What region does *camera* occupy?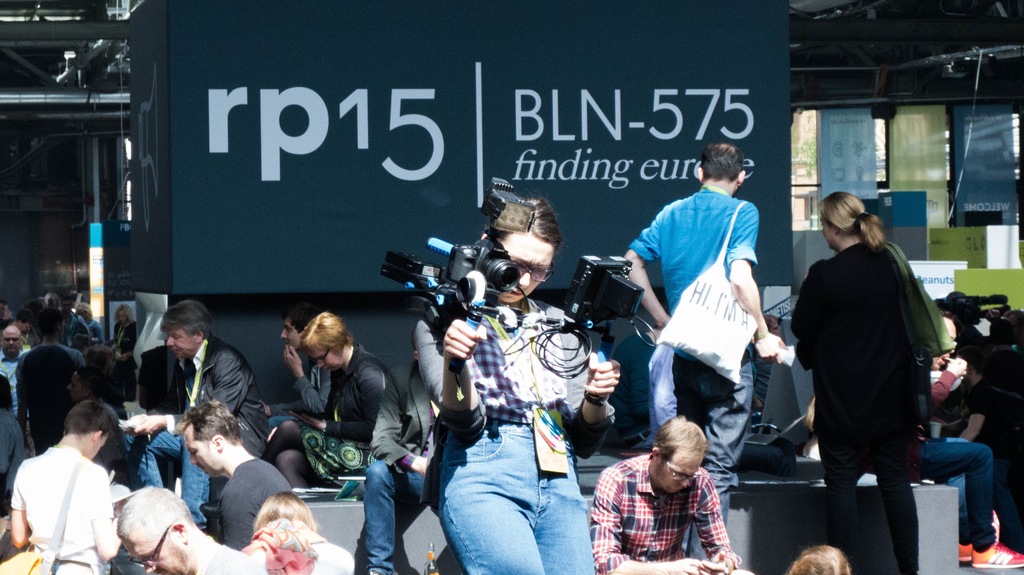
rect(932, 282, 1023, 378).
